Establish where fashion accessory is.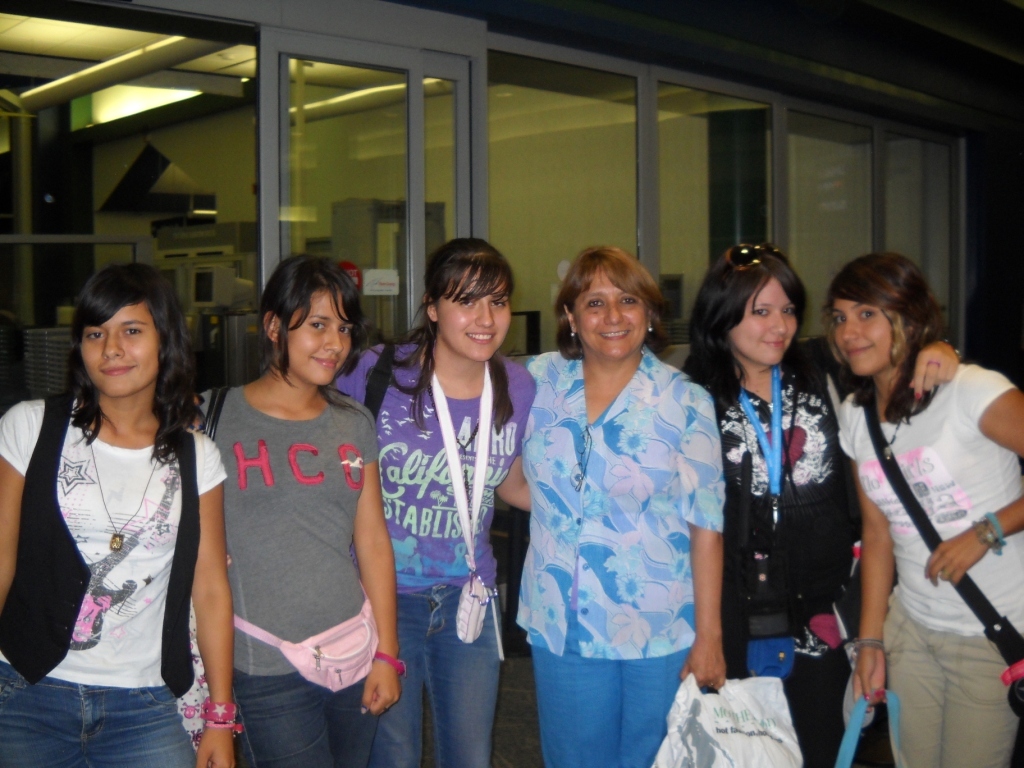
Established at left=984, top=507, right=1006, bottom=550.
